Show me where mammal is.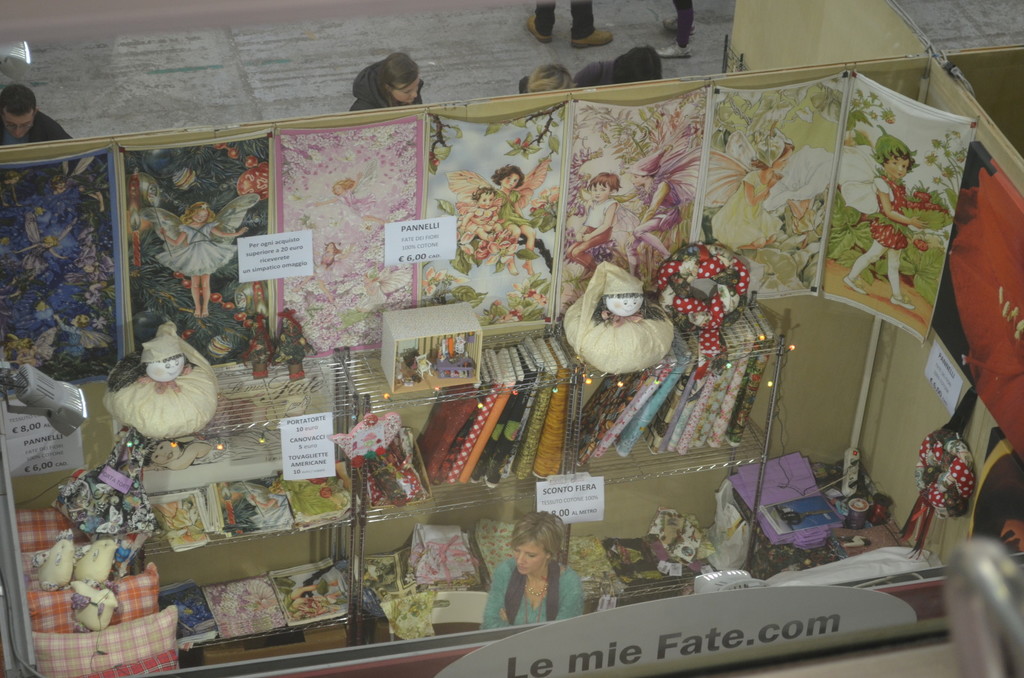
mammal is at rect(845, 125, 918, 311).
